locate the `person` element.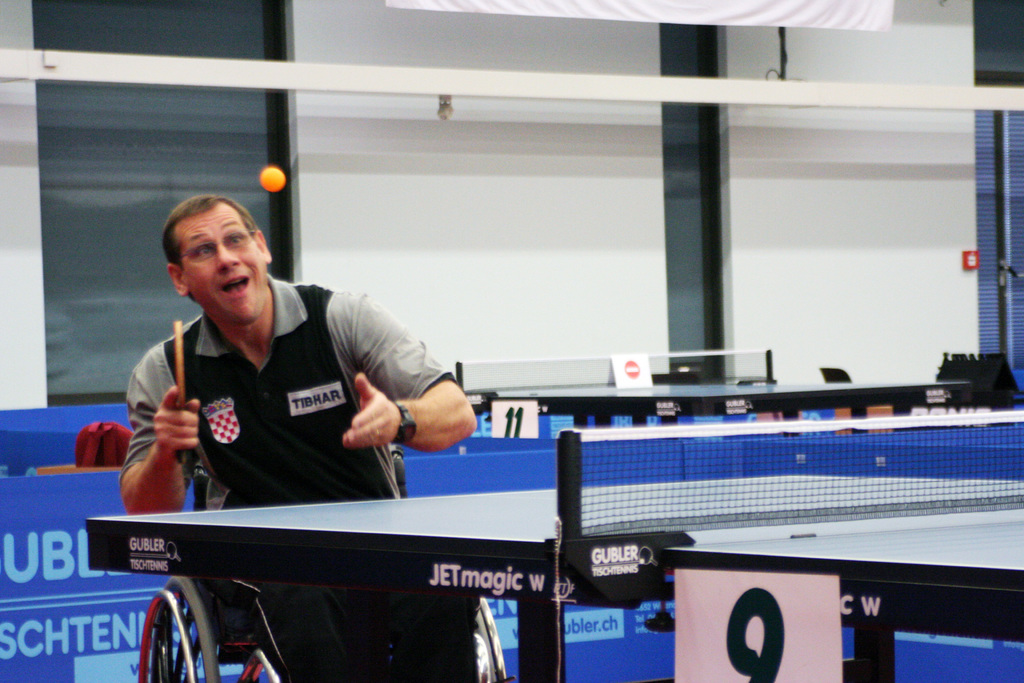
Element bbox: <bbox>120, 195, 476, 682</bbox>.
